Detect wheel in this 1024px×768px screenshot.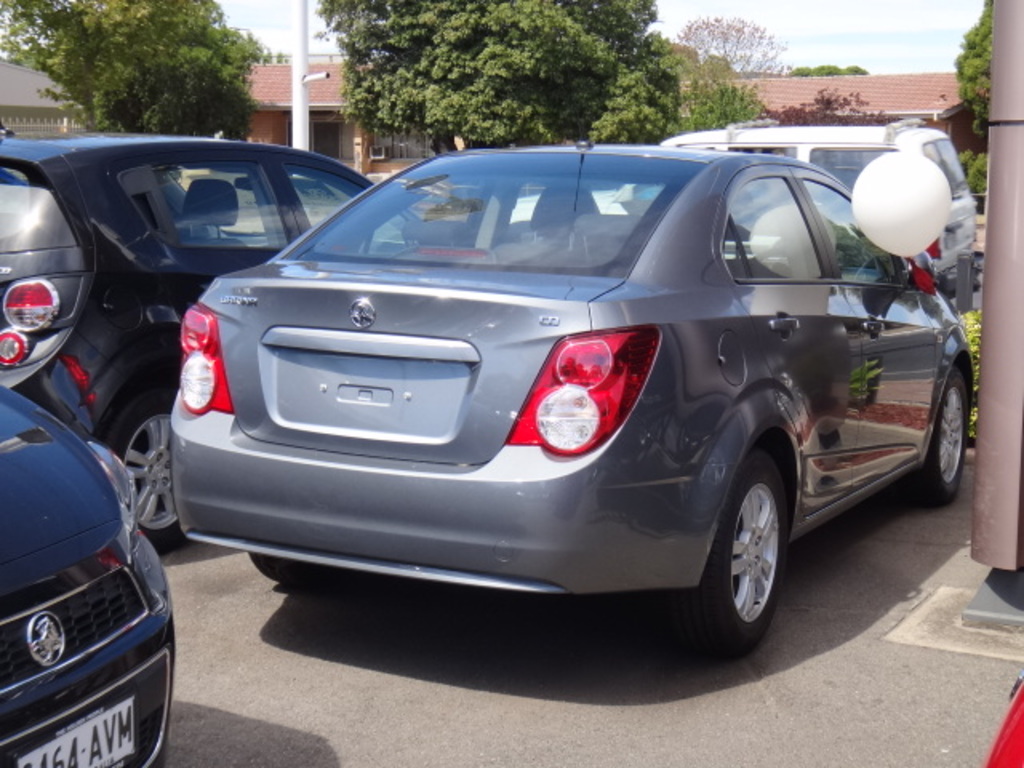
Detection: bbox=(917, 360, 973, 507).
